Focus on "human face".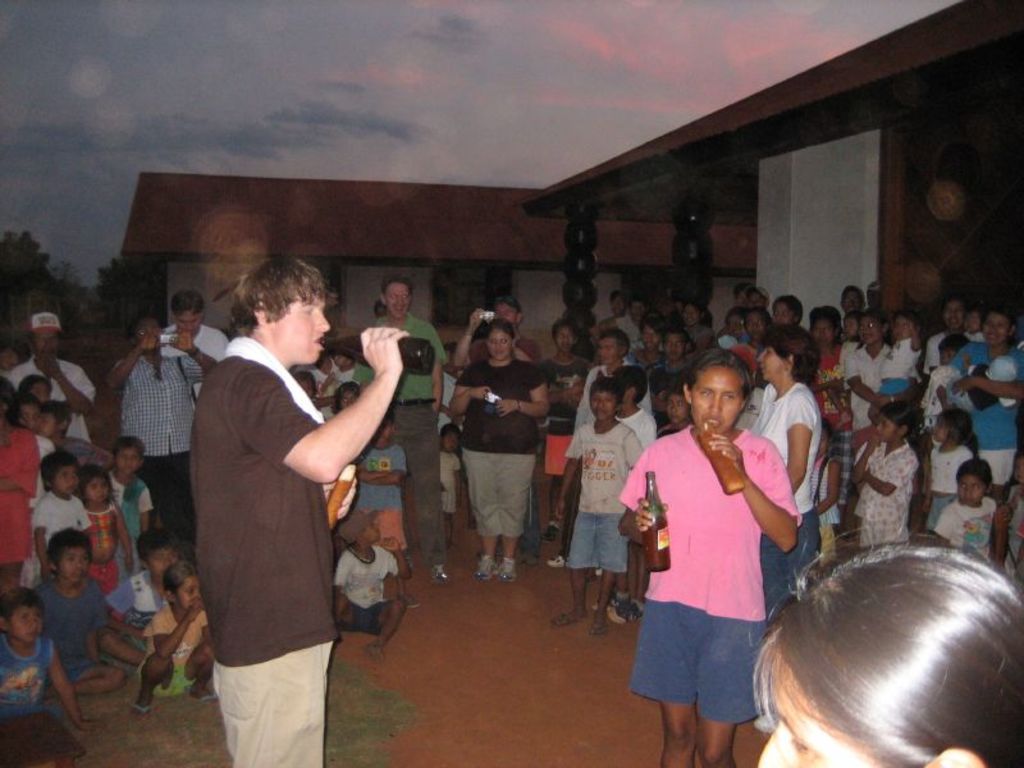
Focused at {"left": 842, "top": 294, "right": 858, "bottom": 311}.
